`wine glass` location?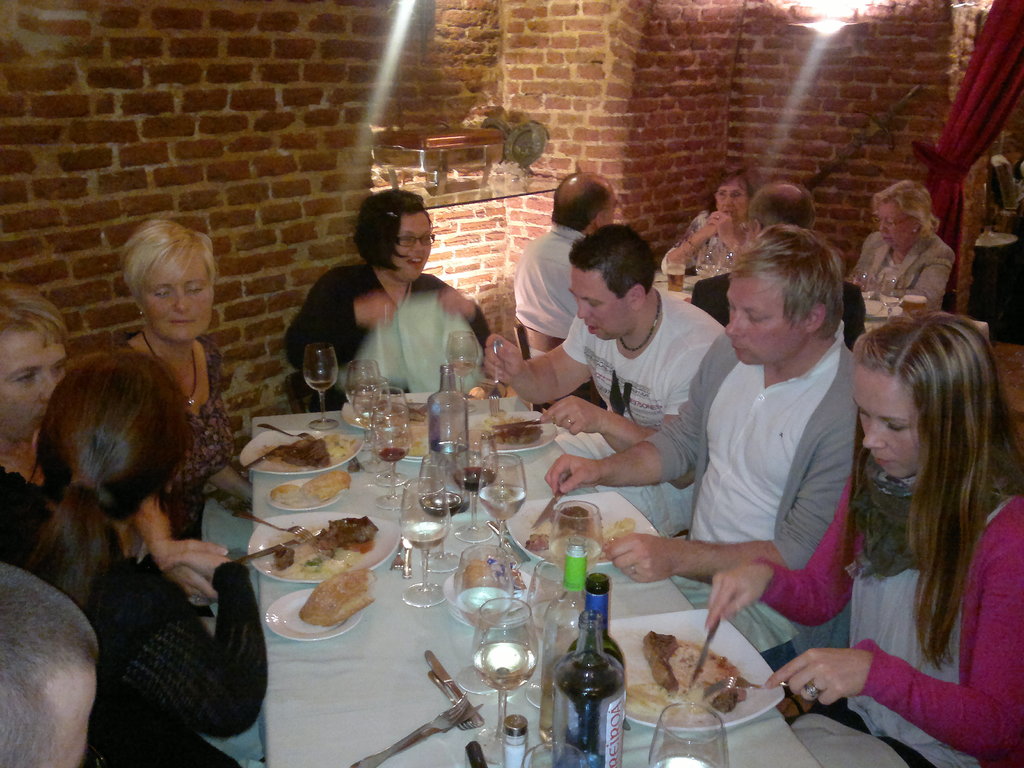
<region>551, 498, 603, 572</region>
